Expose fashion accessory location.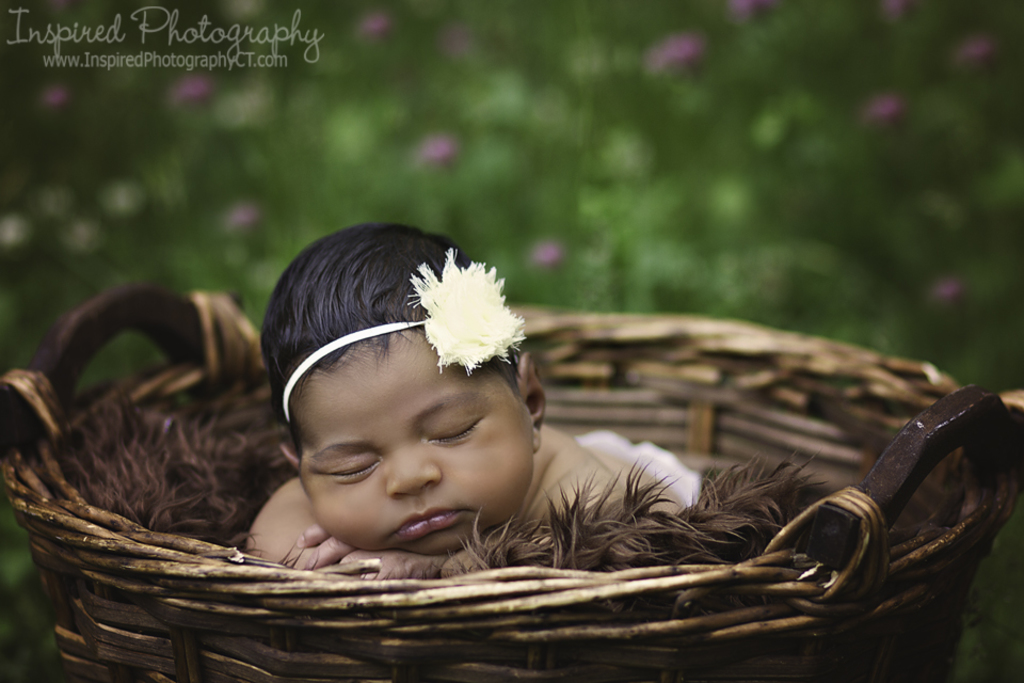
Exposed at bbox=[278, 244, 532, 419].
